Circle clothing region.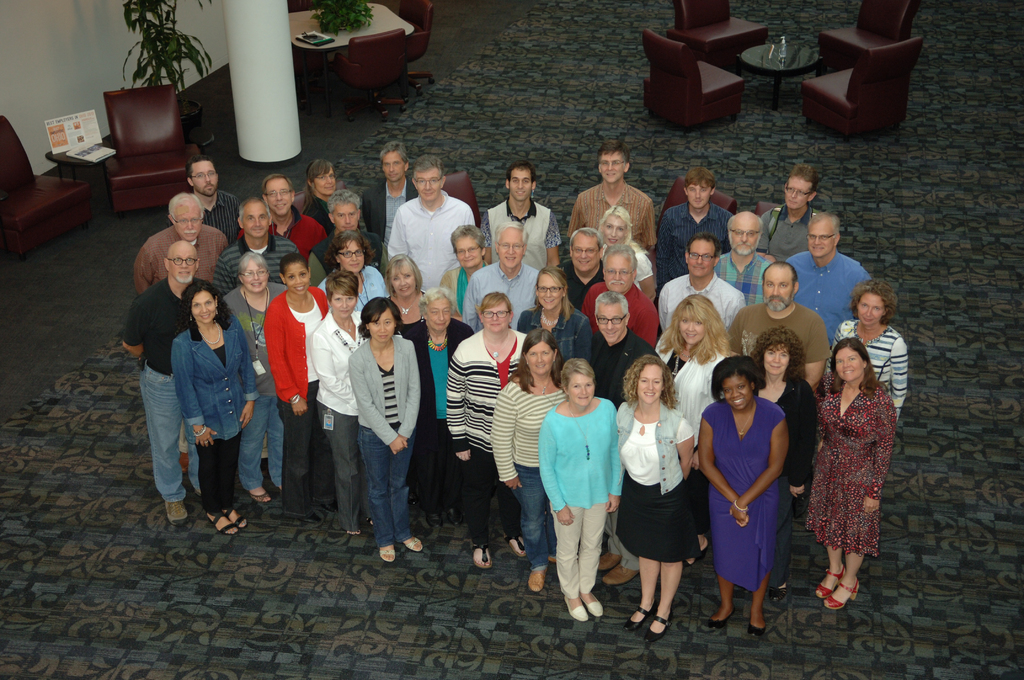
Region: crop(208, 185, 238, 230).
